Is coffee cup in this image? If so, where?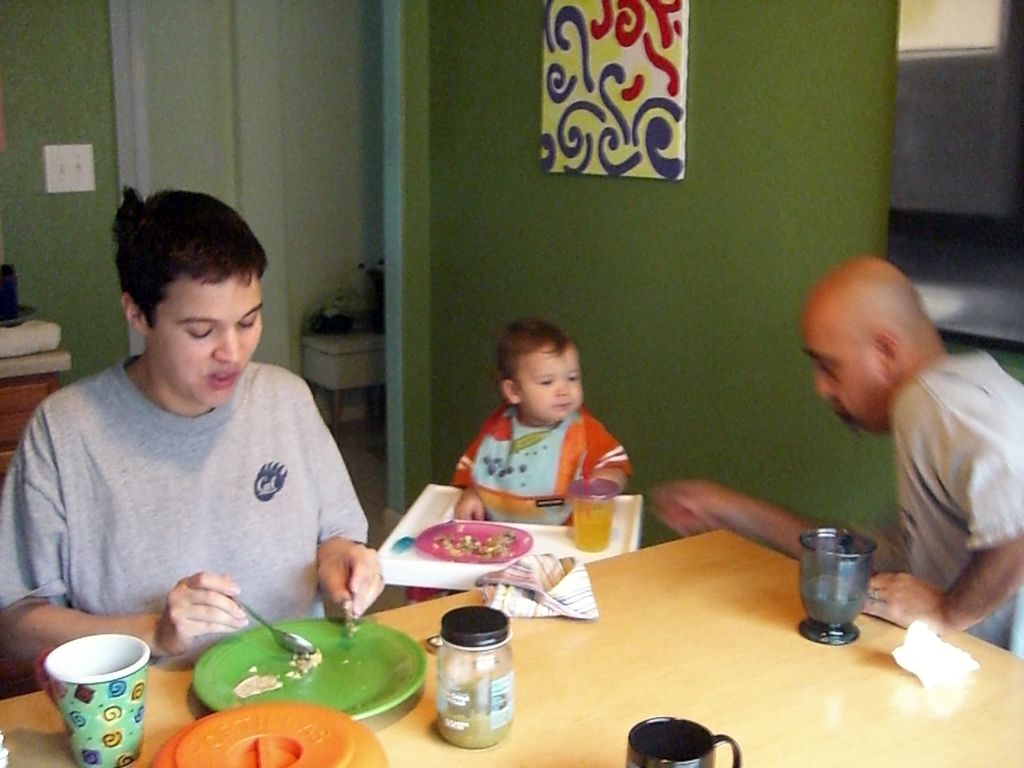
Yes, at (36,631,154,767).
